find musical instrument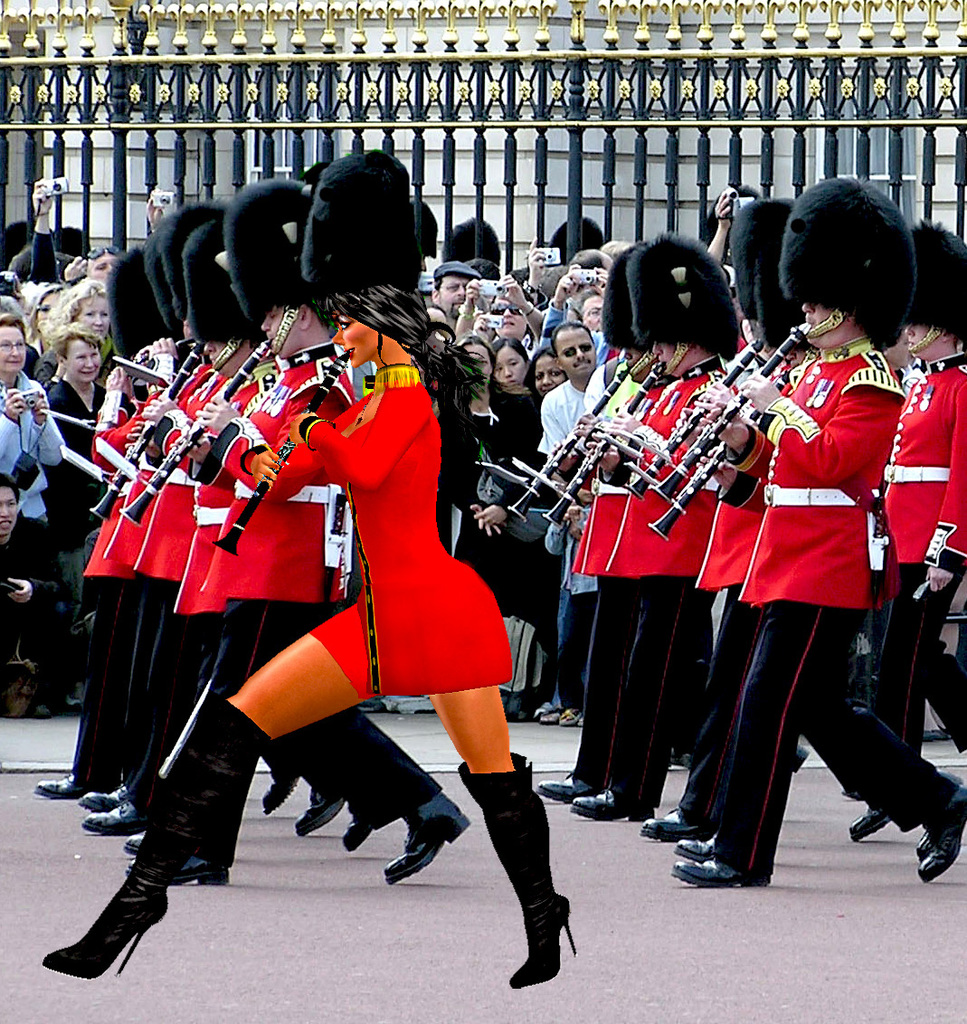
<bbox>545, 364, 673, 526</bbox>
